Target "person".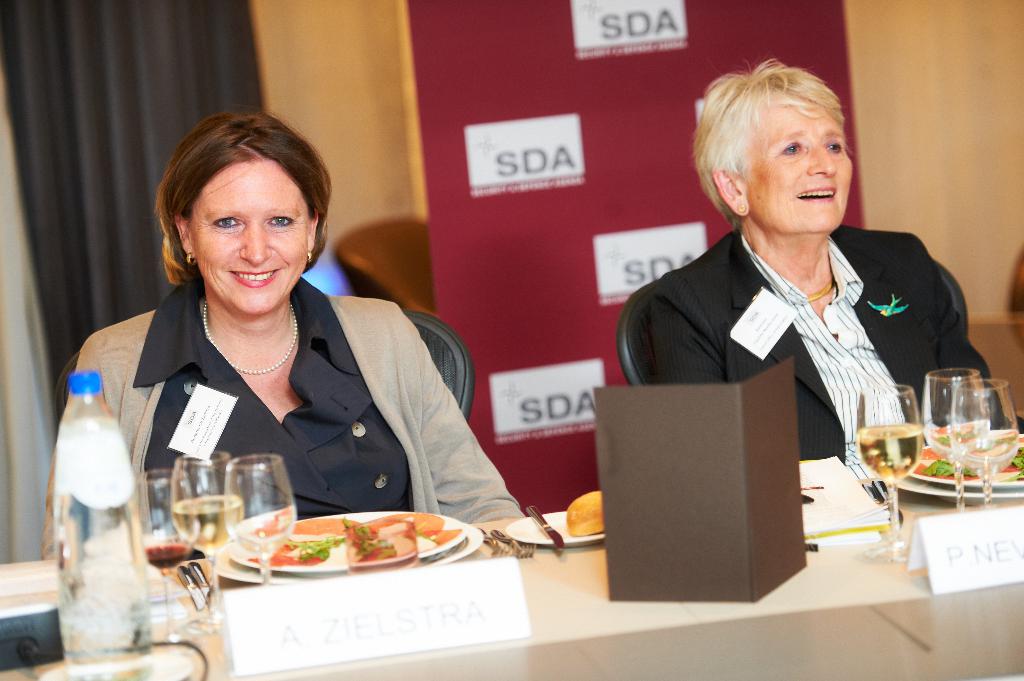
Target region: {"x1": 632, "y1": 47, "x2": 970, "y2": 542}.
